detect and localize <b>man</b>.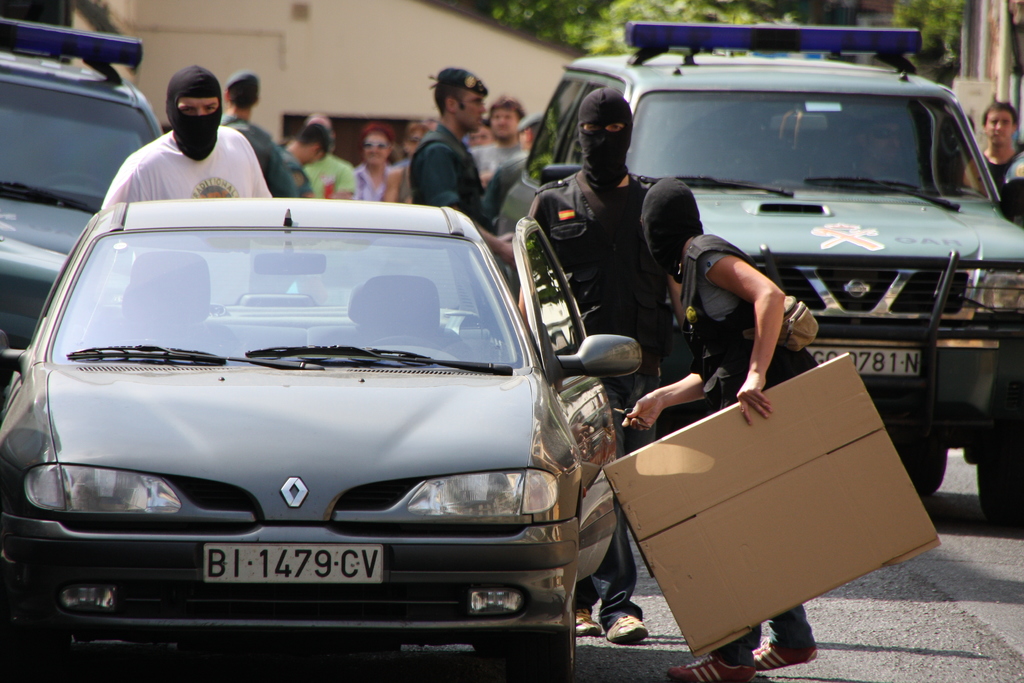
Localized at rect(218, 72, 296, 199).
